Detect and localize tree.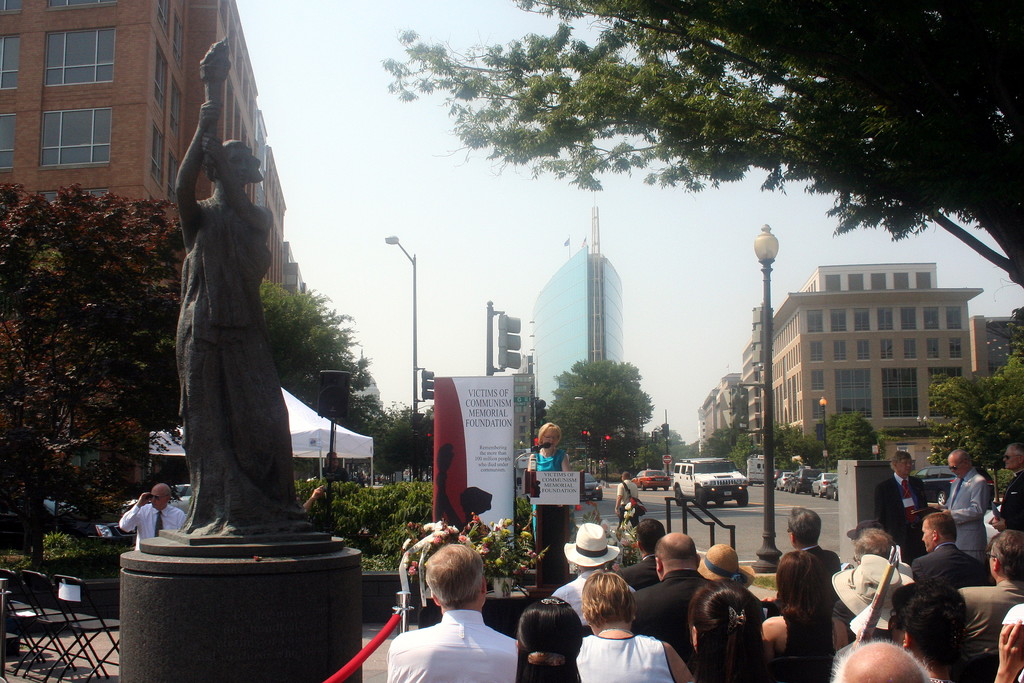
Localized at select_region(15, 160, 154, 548).
